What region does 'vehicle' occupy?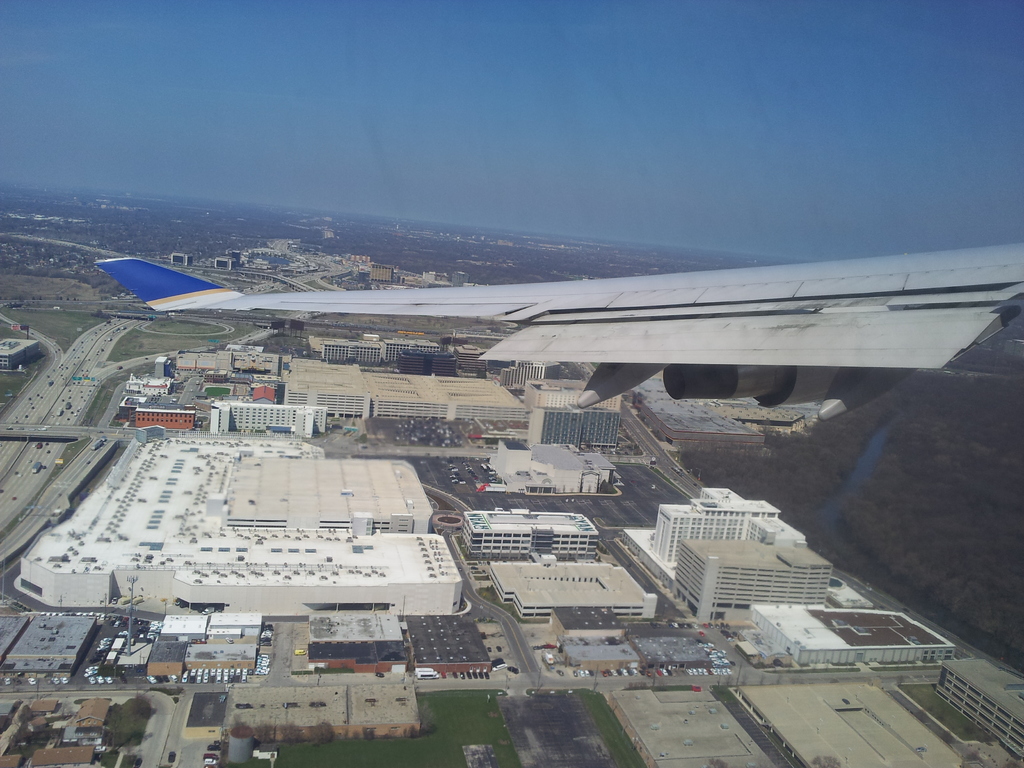
crop(28, 676, 37, 687).
